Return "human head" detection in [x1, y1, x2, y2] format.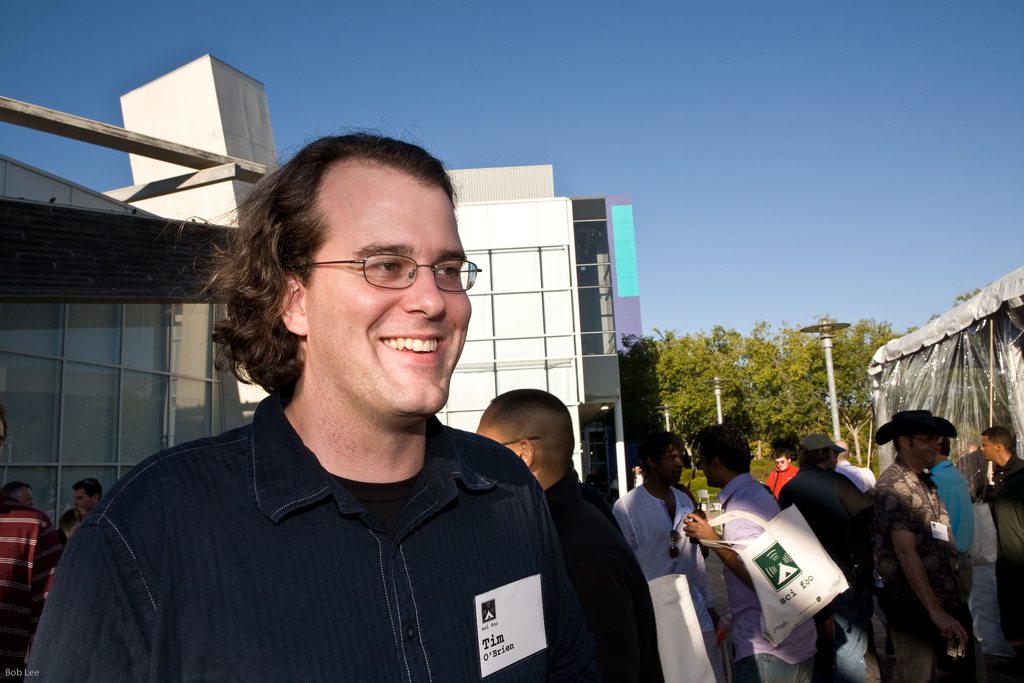
[70, 476, 102, 506].
